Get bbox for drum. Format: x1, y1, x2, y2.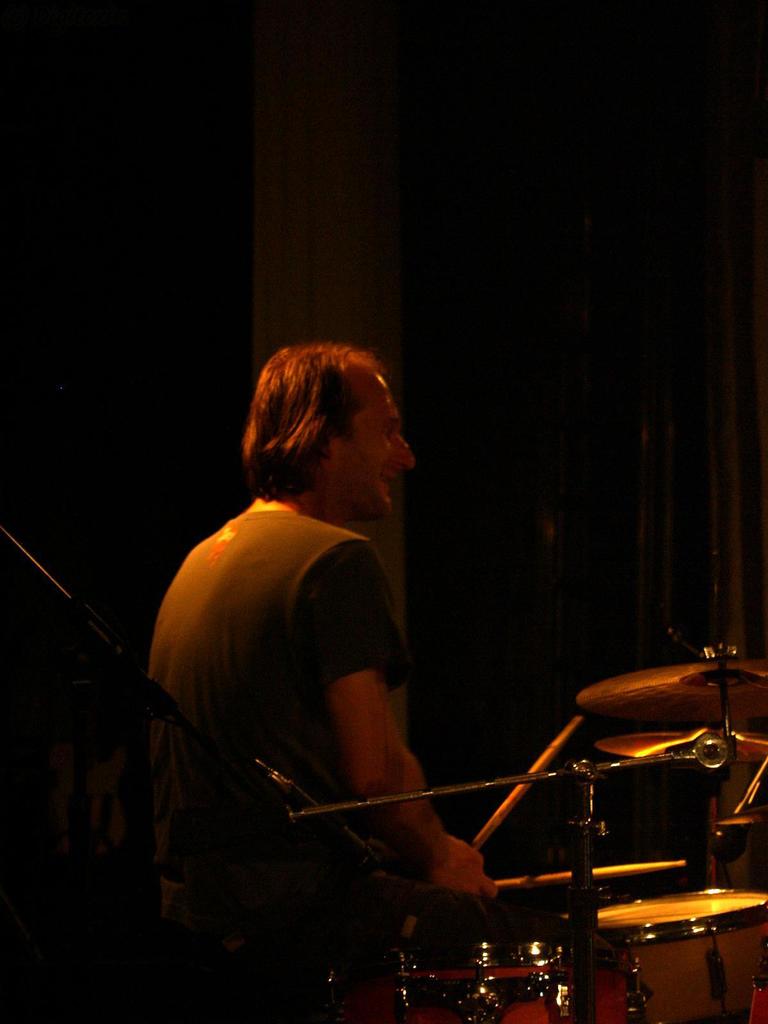
561, 890, 767, 1023.
